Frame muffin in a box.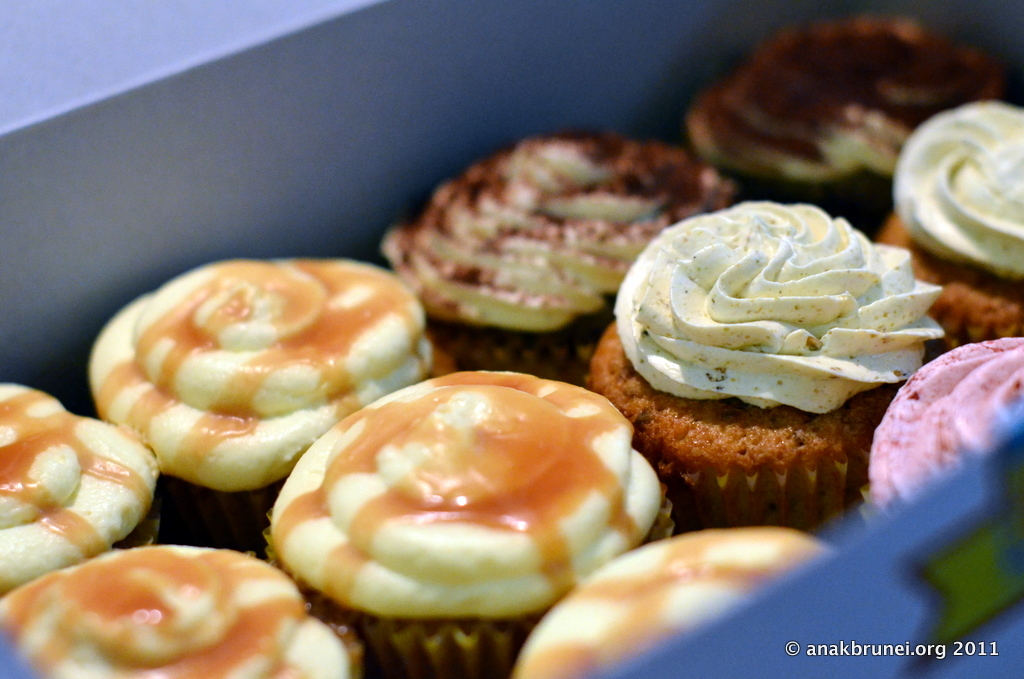
{"left": 619, "top": 179, "right": 929, "bottom": 520}.
